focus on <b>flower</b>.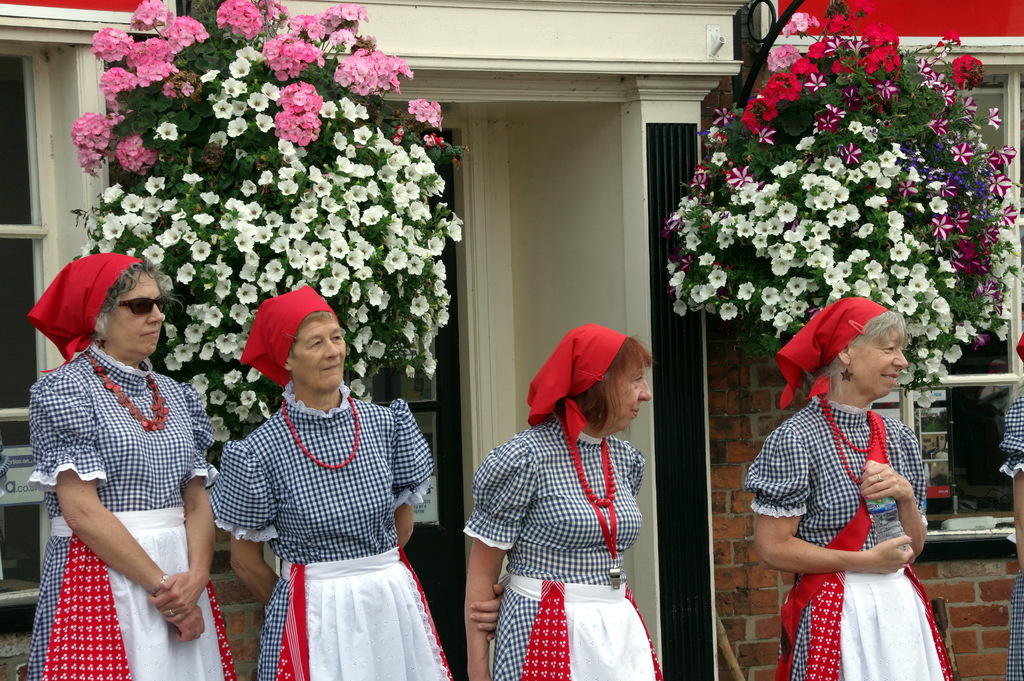
Focused at box(180, 171, 203, 190).
